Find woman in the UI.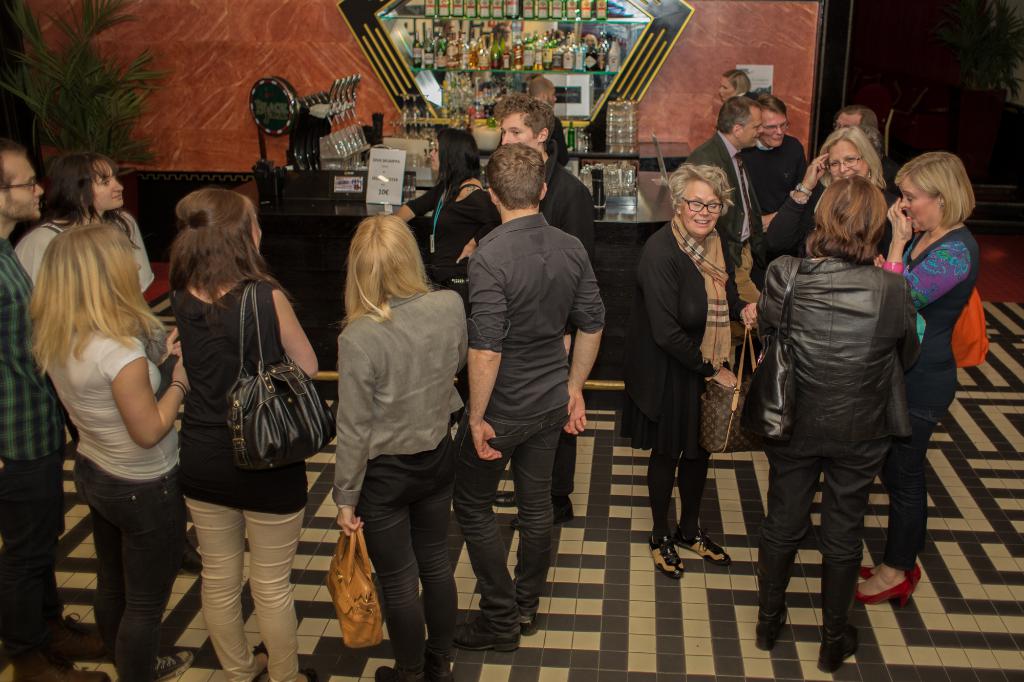
UI element at [618,162,758,585].
